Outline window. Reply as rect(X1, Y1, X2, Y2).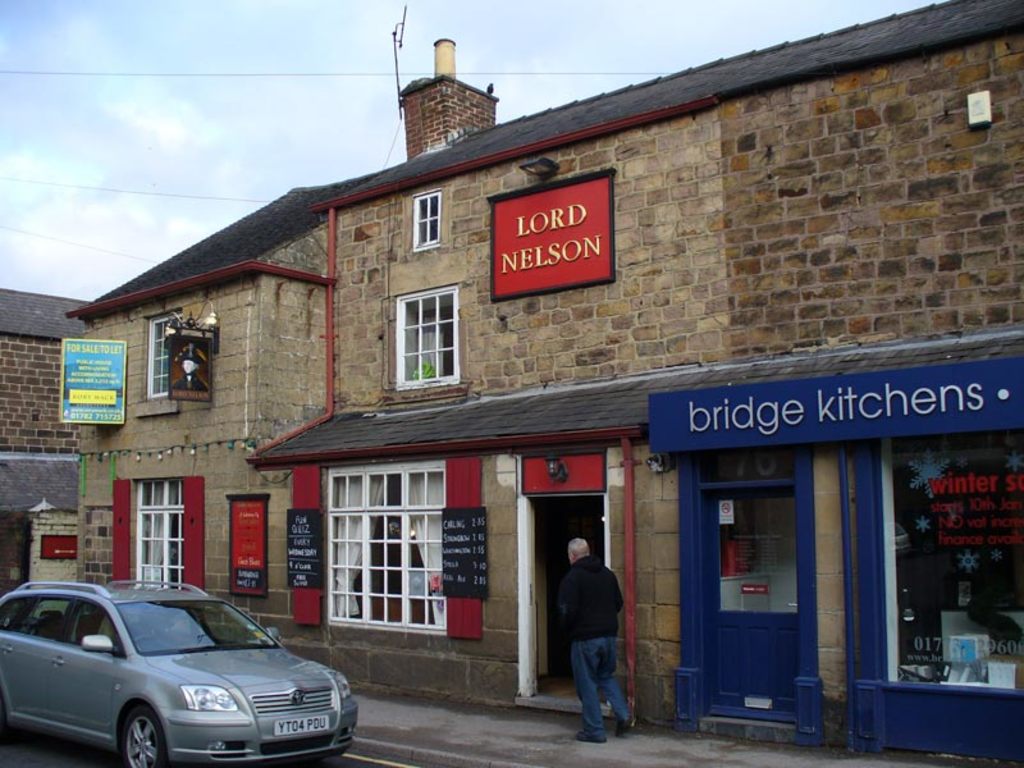
rect(323, 462, 449, 634).
